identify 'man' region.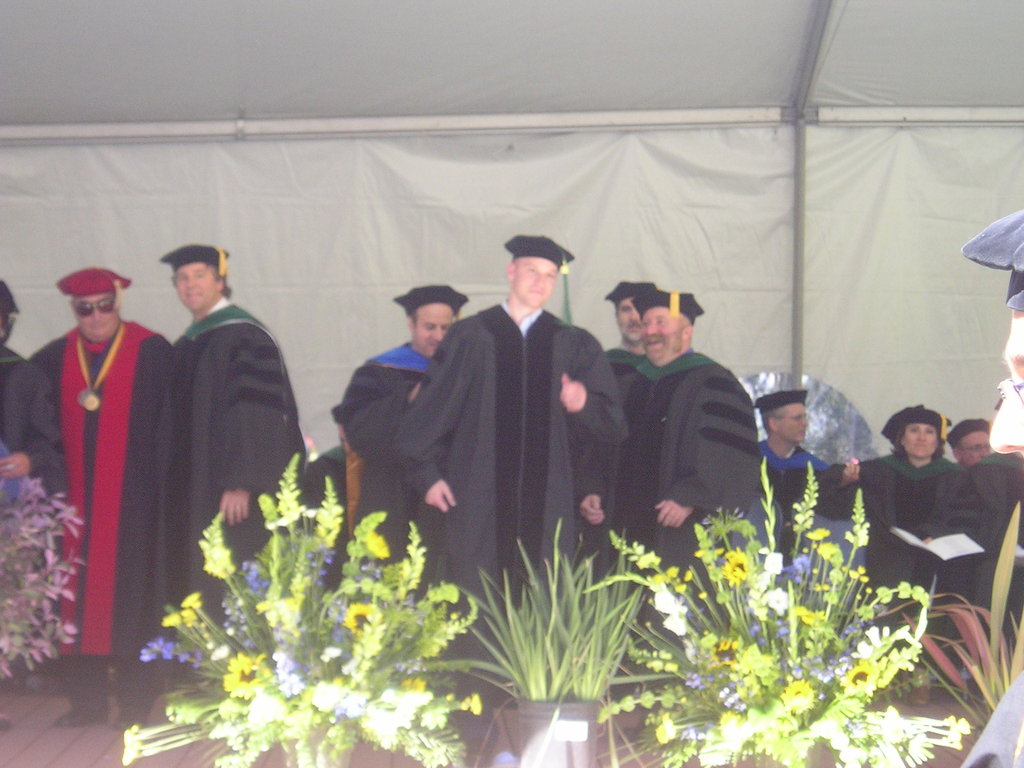
Region: crop(22, 269, 176, 735).
